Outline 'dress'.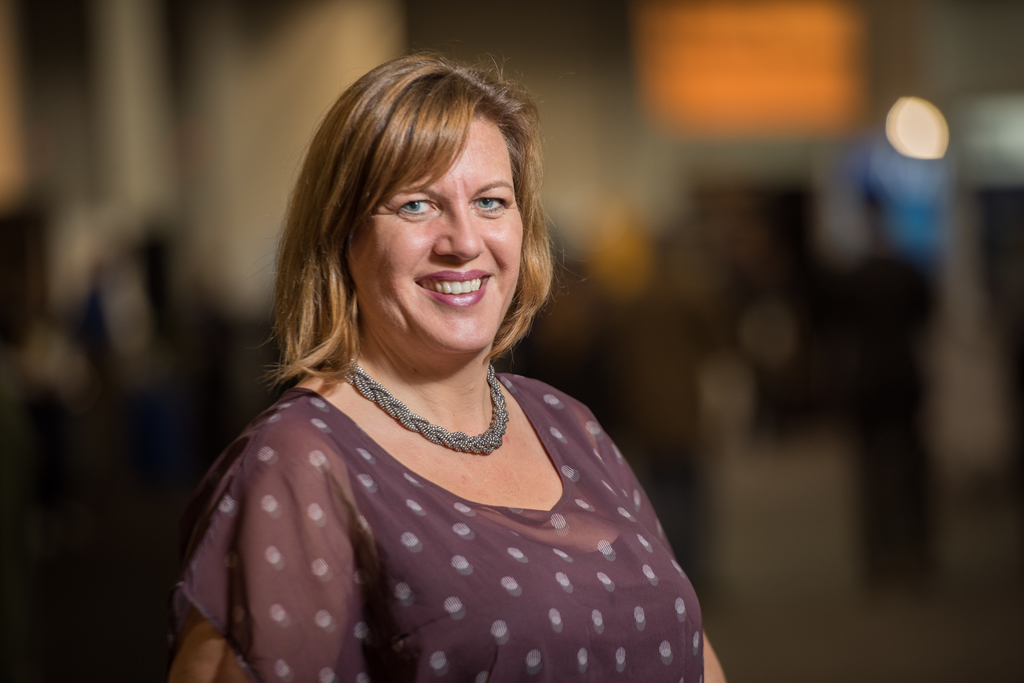
Outline: BBox(153, 298, 714, 682).
